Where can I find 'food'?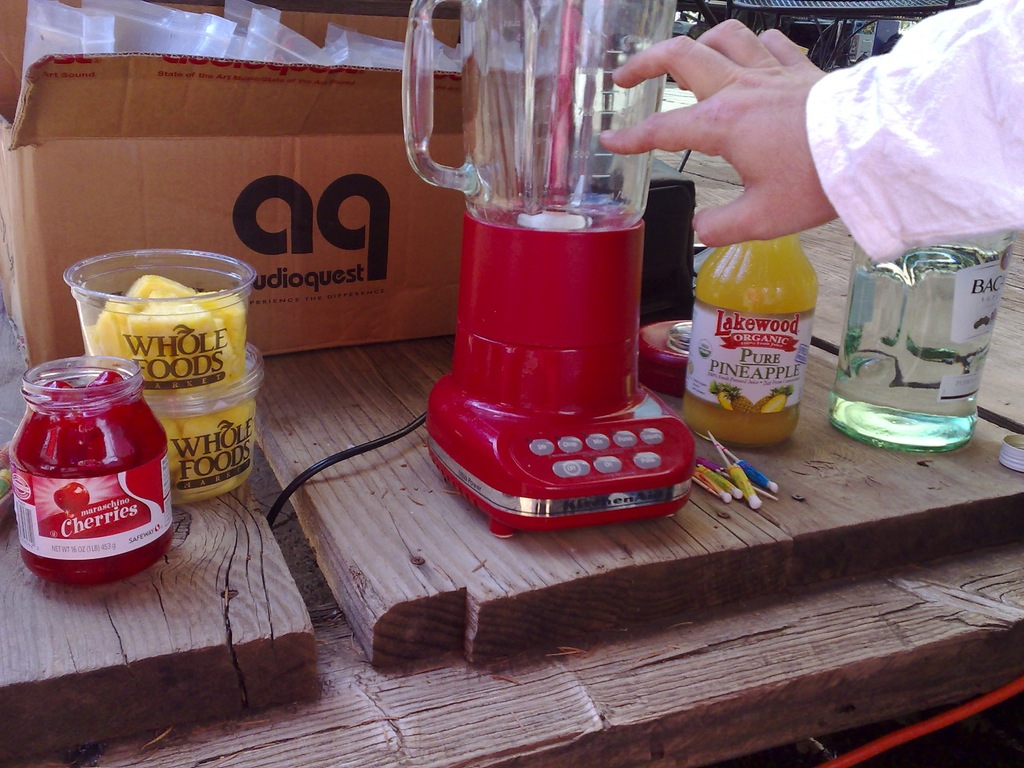
You can find it at 705 382 730 413.
